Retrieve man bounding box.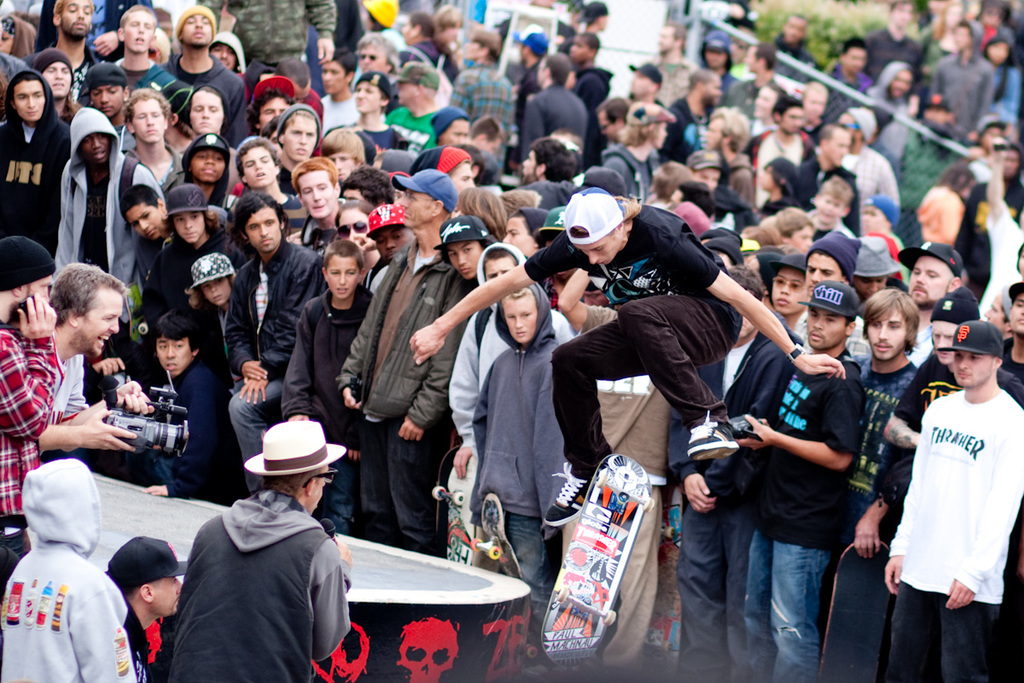
Bounding box: BBox(887, 318, 1023, 682).
